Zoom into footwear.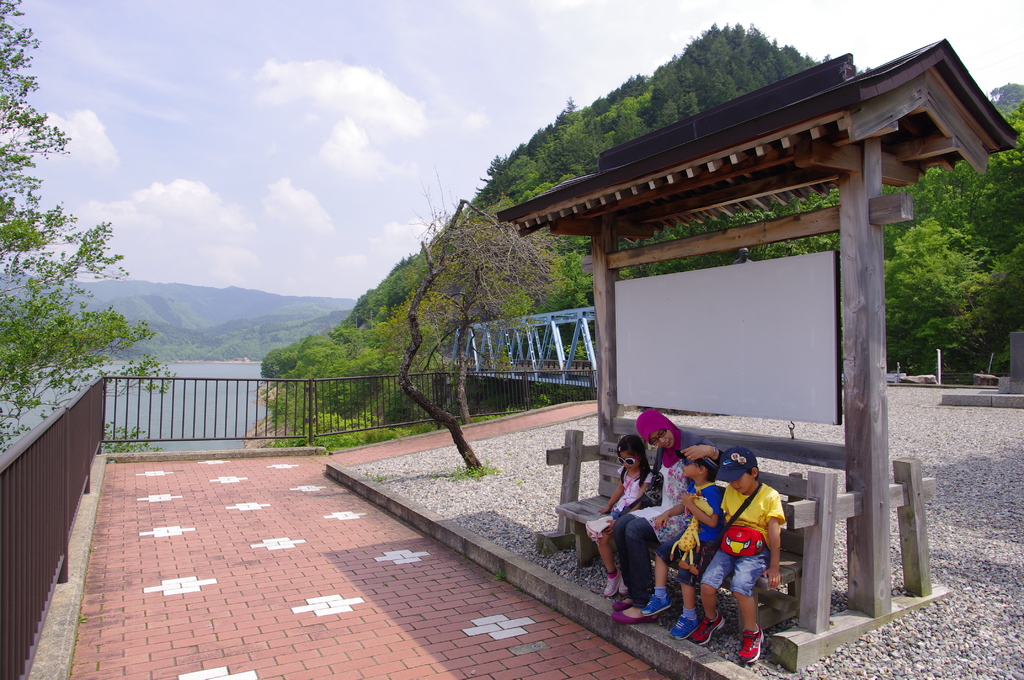
Zoom target: <region>641, 592, 676, 617</region>.
